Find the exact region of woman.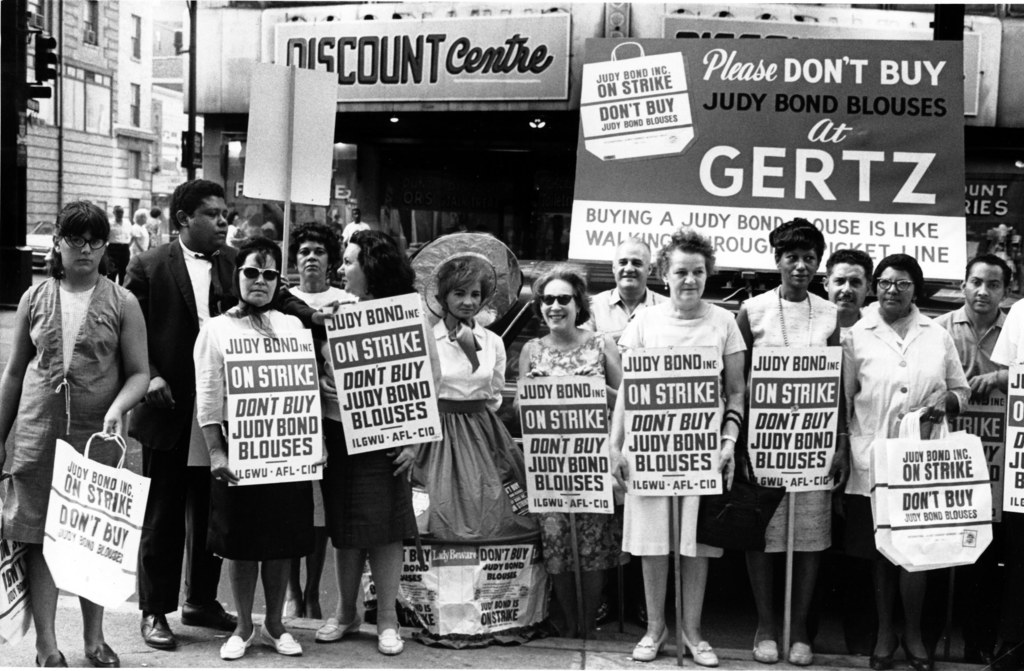
Exact region: region(190, 235, 326, 661).
